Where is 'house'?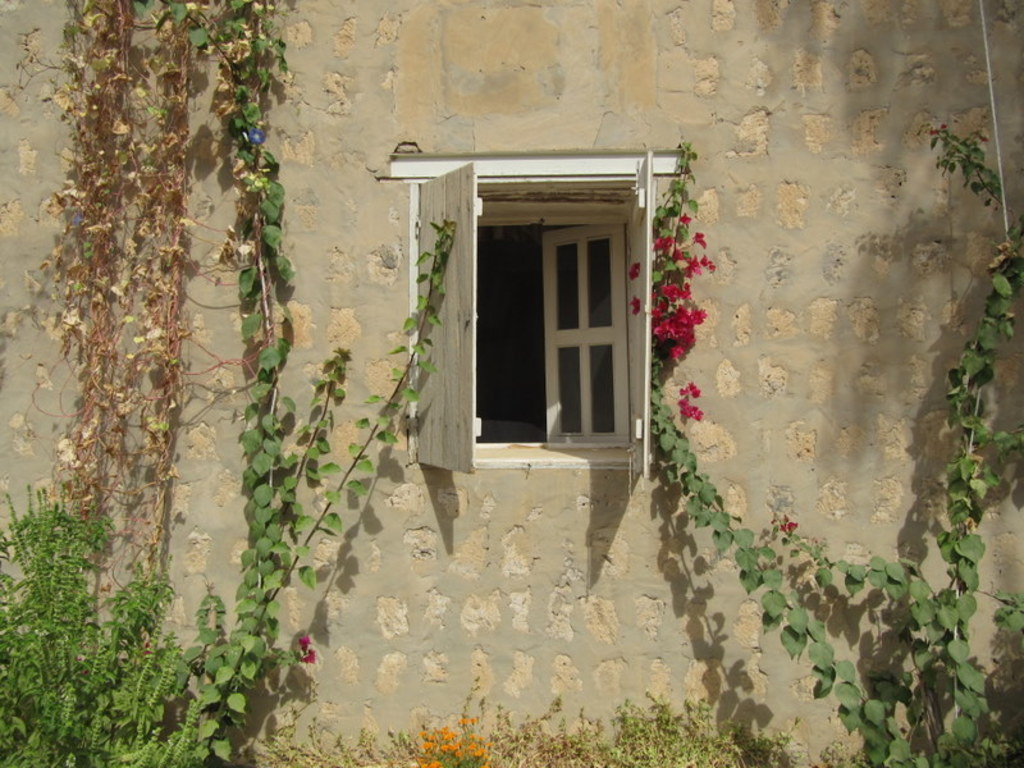
[41,10,1012,739].
